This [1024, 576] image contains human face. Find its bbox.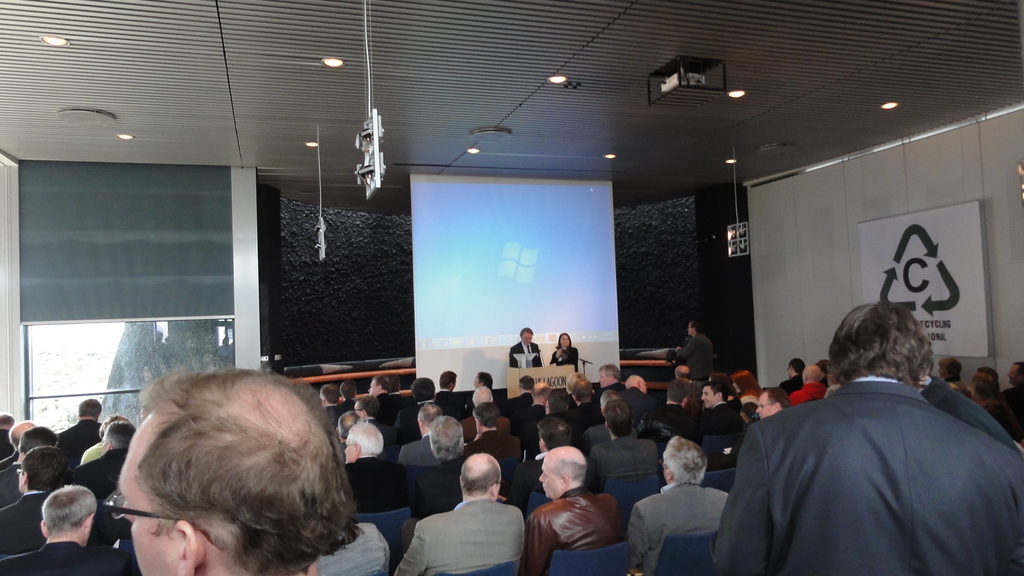
[x1=521, y1=333, x2=533, y2=344].
